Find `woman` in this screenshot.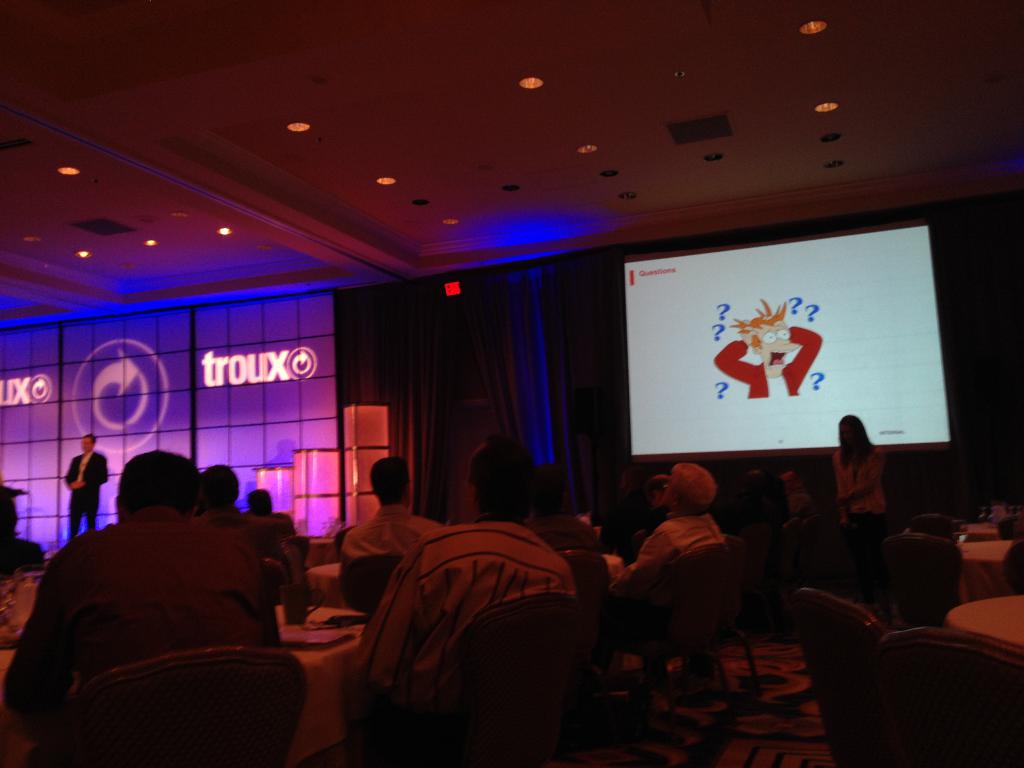
The bounding box for `woman` is bbox=(833, 406, 889, 524).
